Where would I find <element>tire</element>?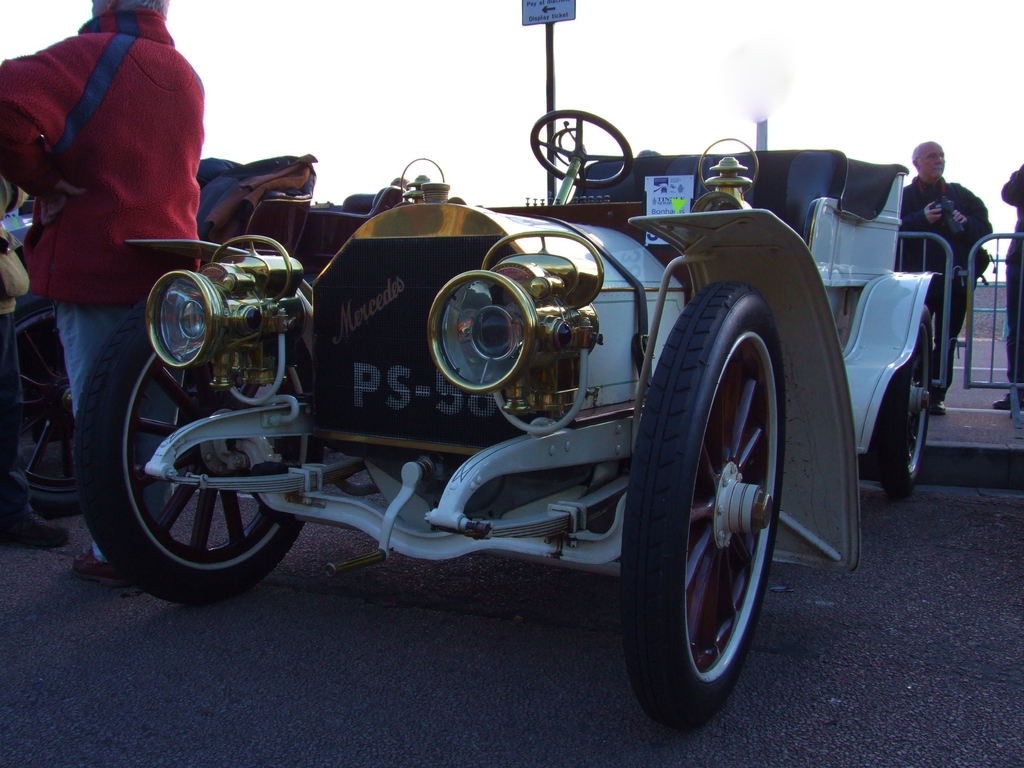
At box(626, 260, 803, 738).
